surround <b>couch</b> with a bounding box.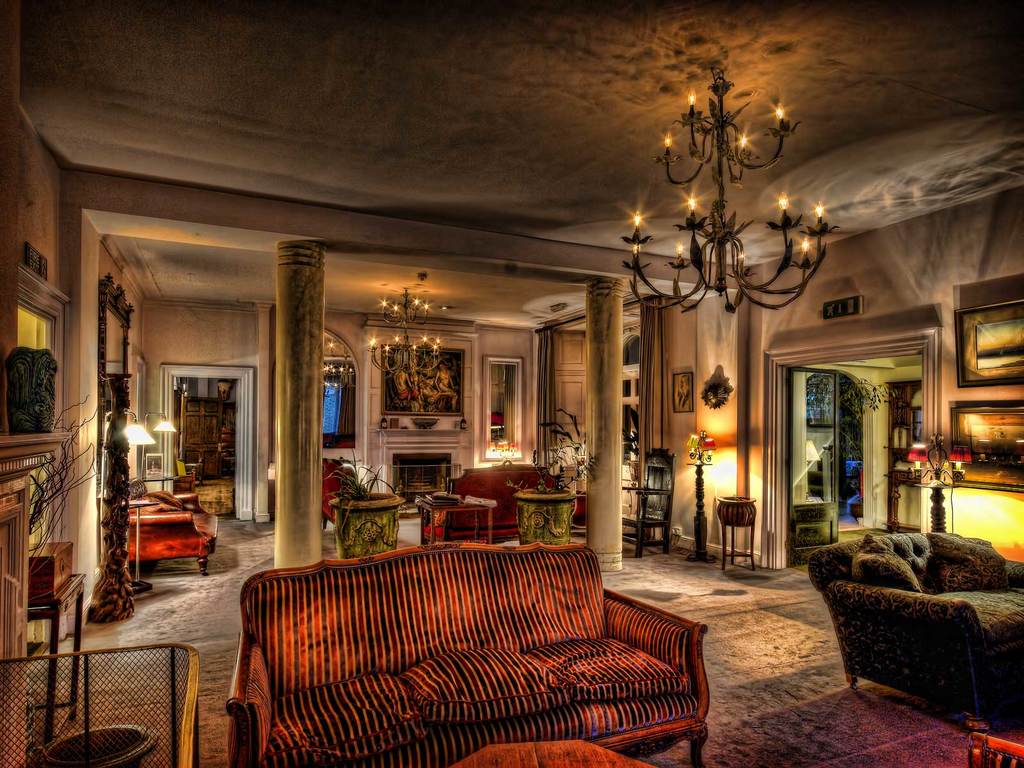
x1=438 y1=463 x2=589 y2=541.
